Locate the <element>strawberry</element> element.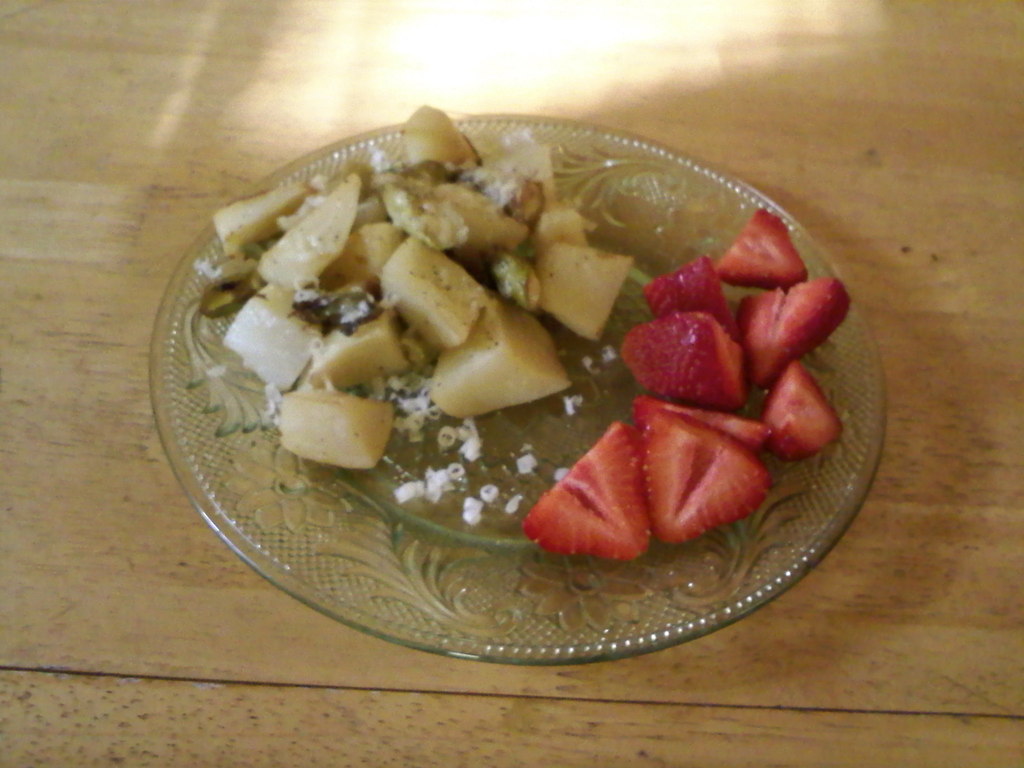
Element bbox: select_region(761, 356, 869, 463).
